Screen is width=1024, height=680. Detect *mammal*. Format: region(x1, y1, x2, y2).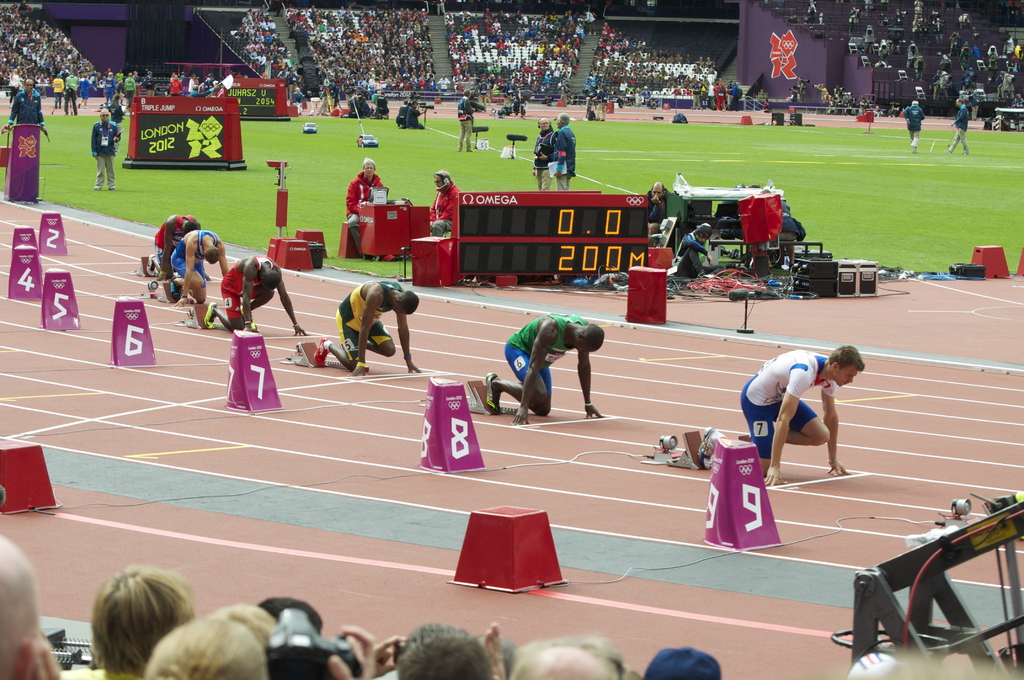
region(88, 107, 121, 187).
